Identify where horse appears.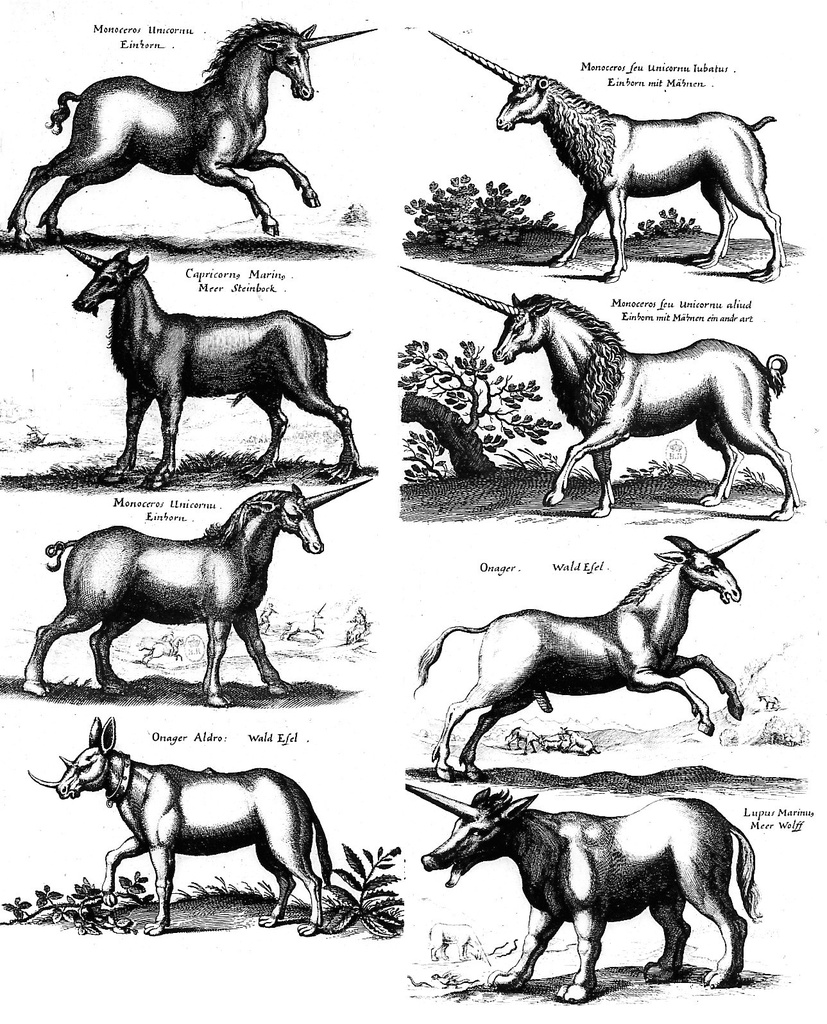
Appears at 409 525 758 786.
